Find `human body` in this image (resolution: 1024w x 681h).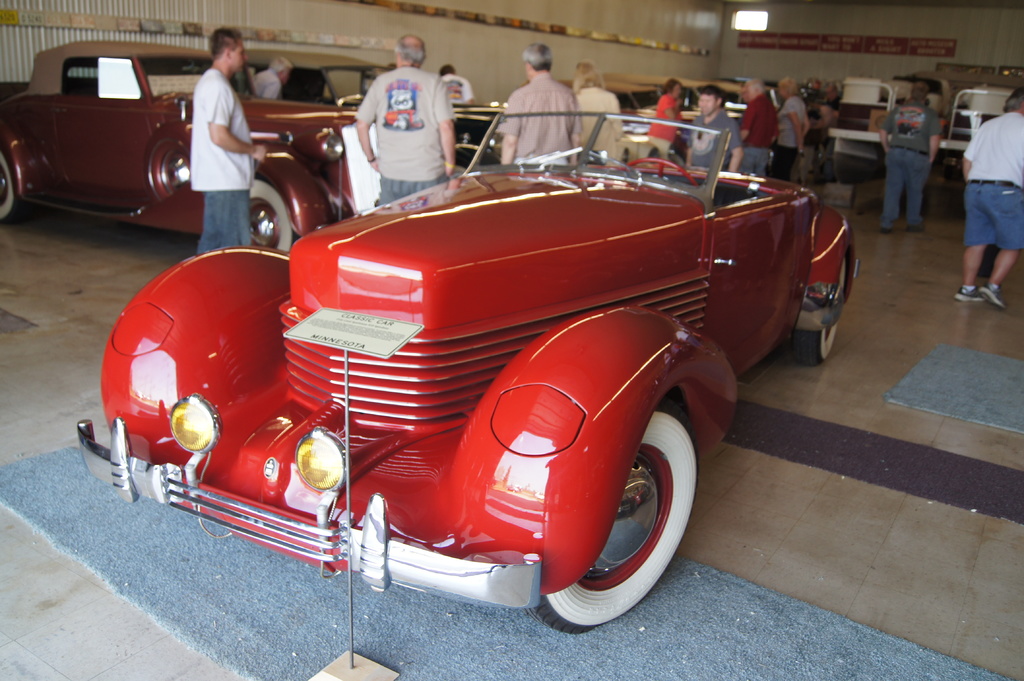
locate(253, 55, 290, 106).
